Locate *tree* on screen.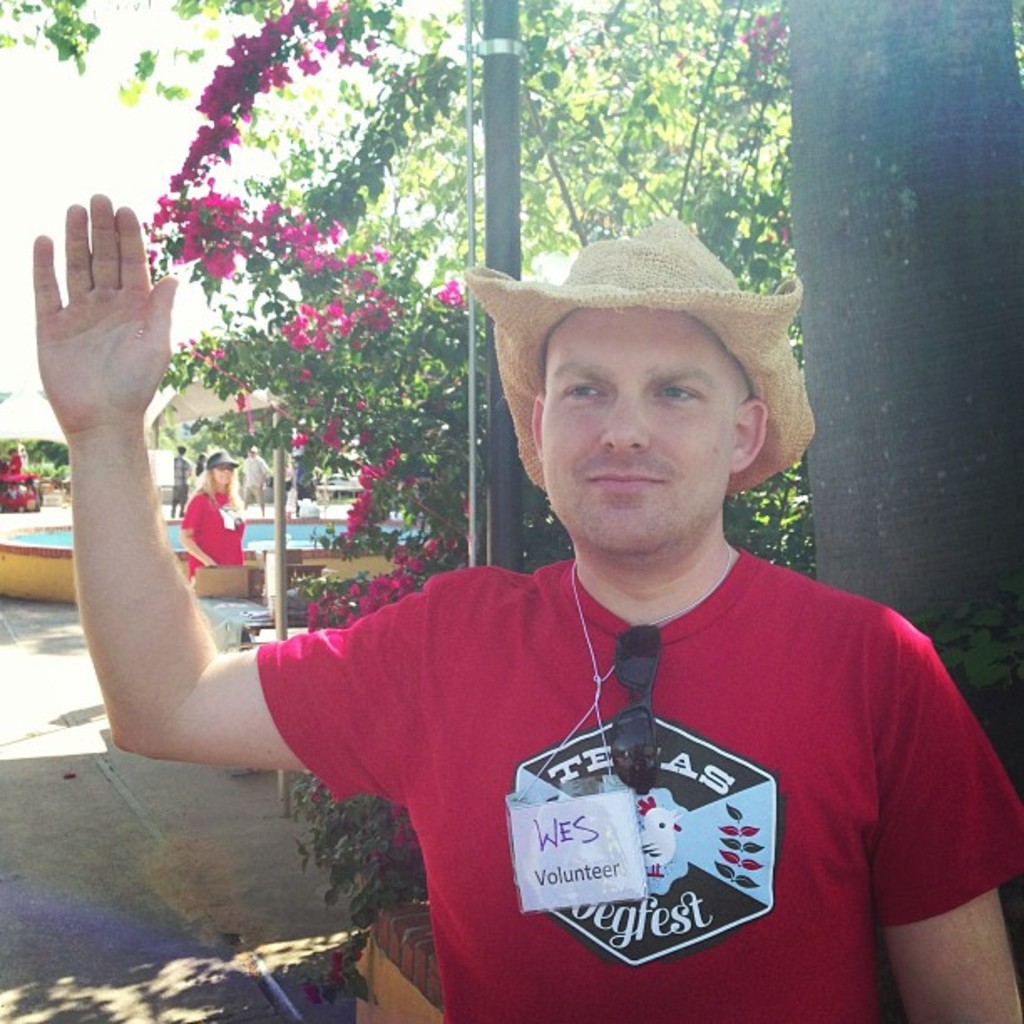
On screen at <box>781,0,1022,994</box>.
